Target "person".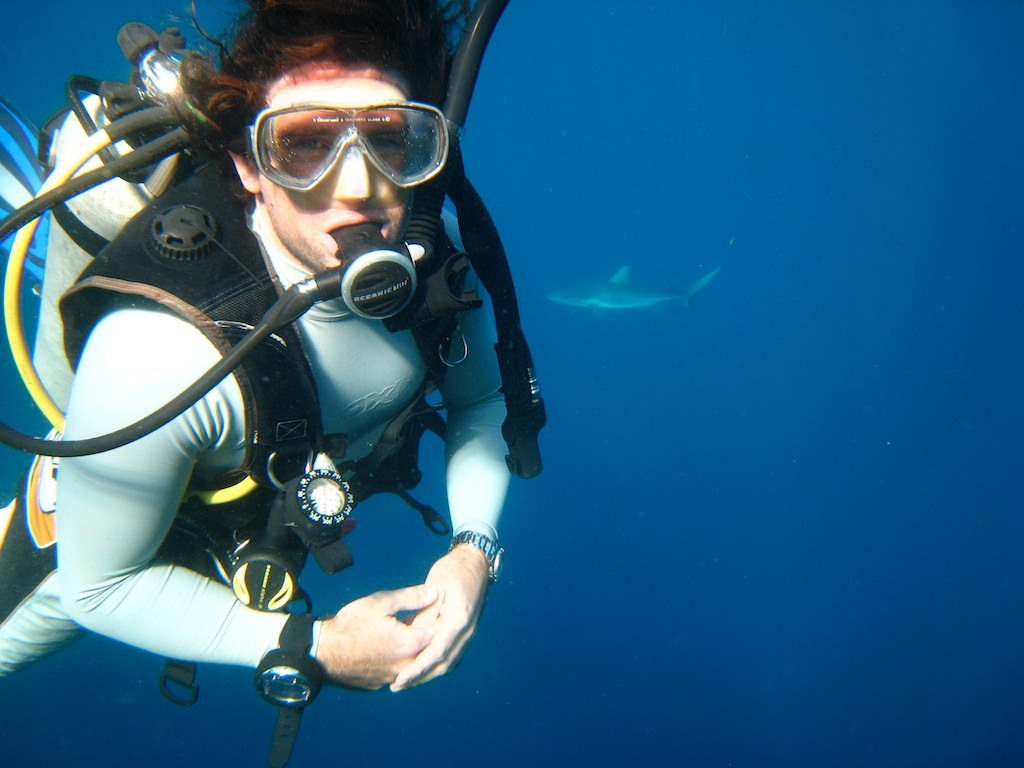
Target region: (53, 9, 554, 736).
